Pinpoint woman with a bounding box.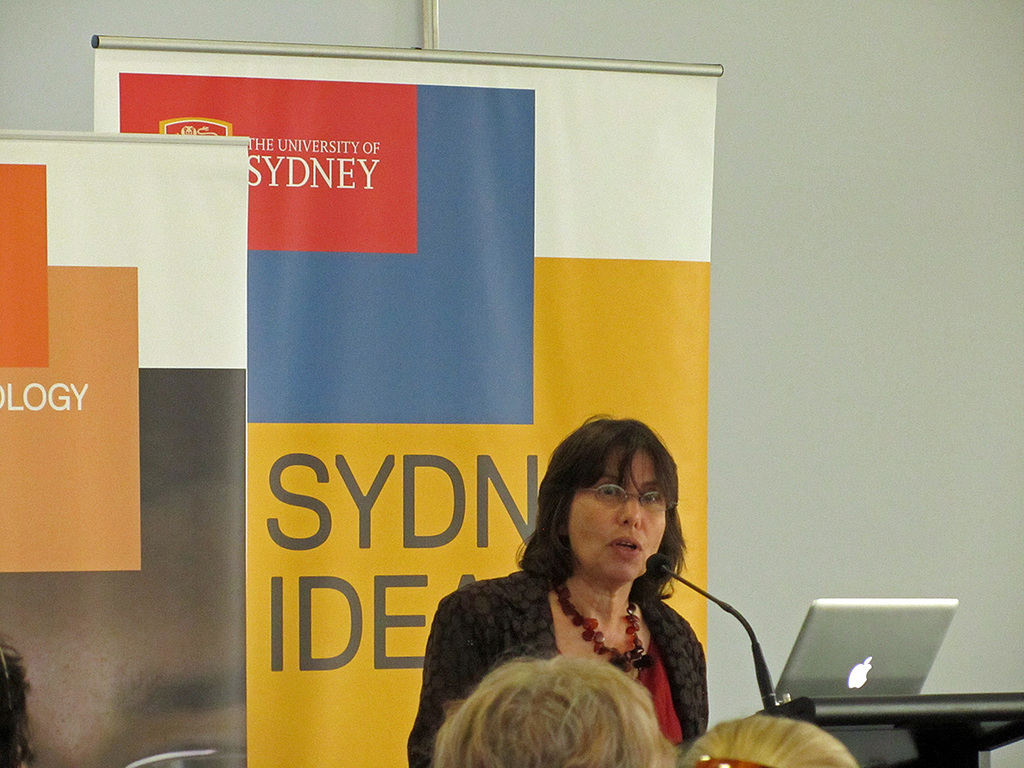
399,410,712,767.
